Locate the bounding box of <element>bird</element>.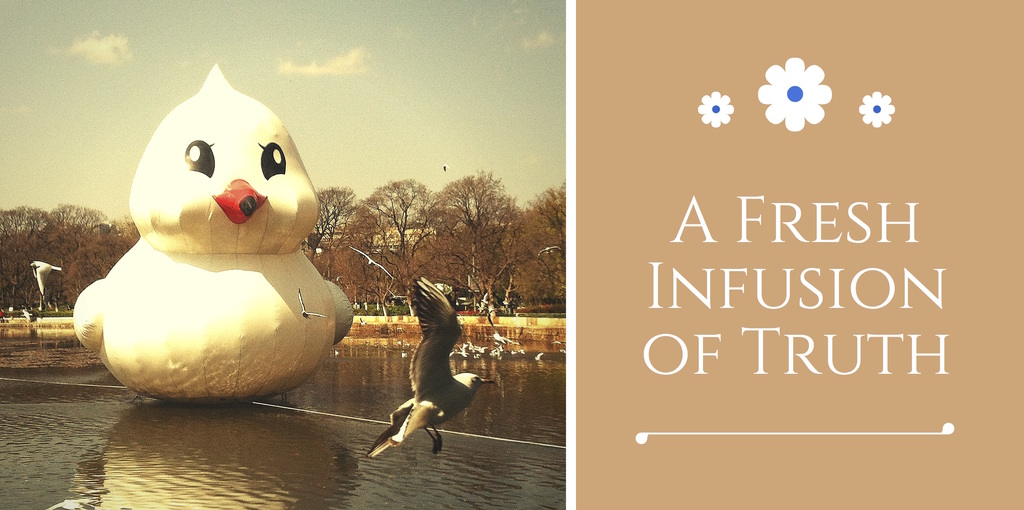
Bounding box: (left=70, top=63, right=348, bottom=403).
